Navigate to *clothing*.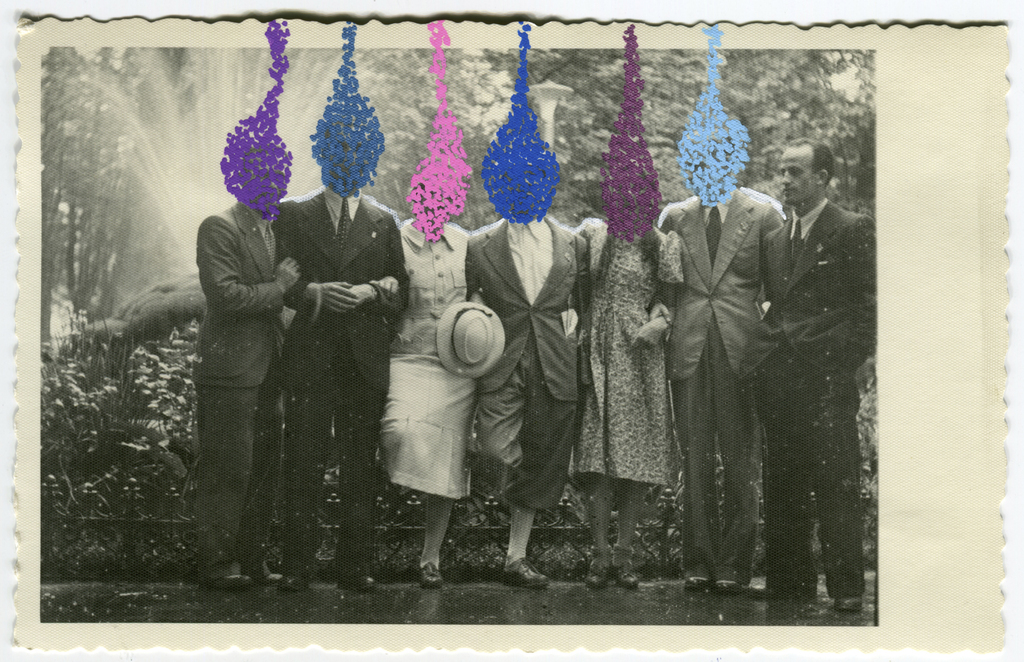
Navigation target: <region>679, 197, 791, 565</region>.
